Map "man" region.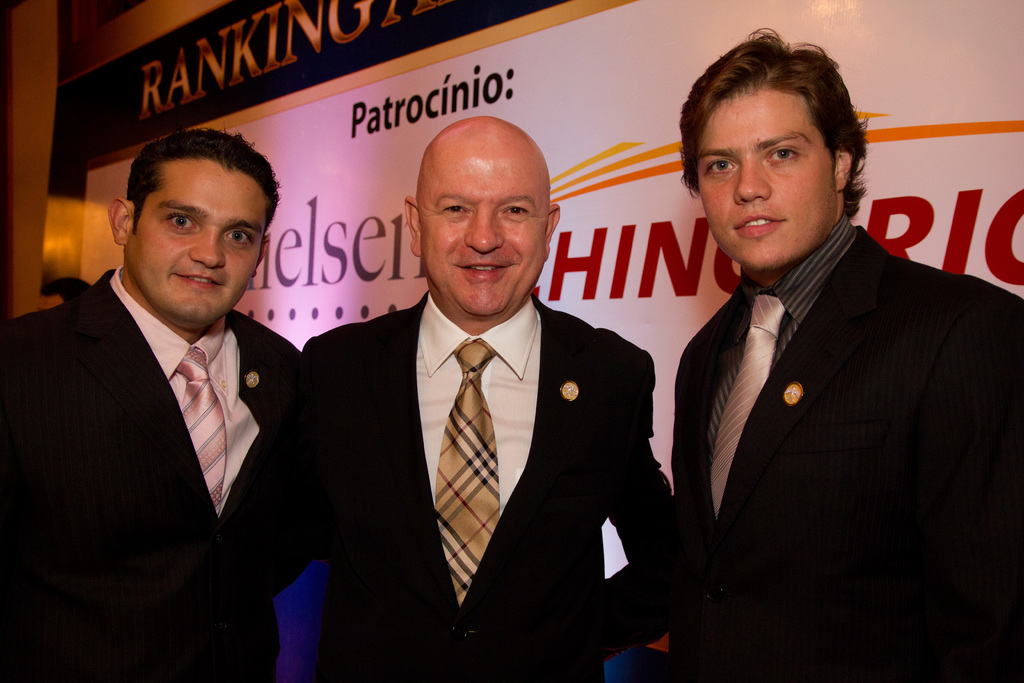
Mapped to [8,123,326,669].
